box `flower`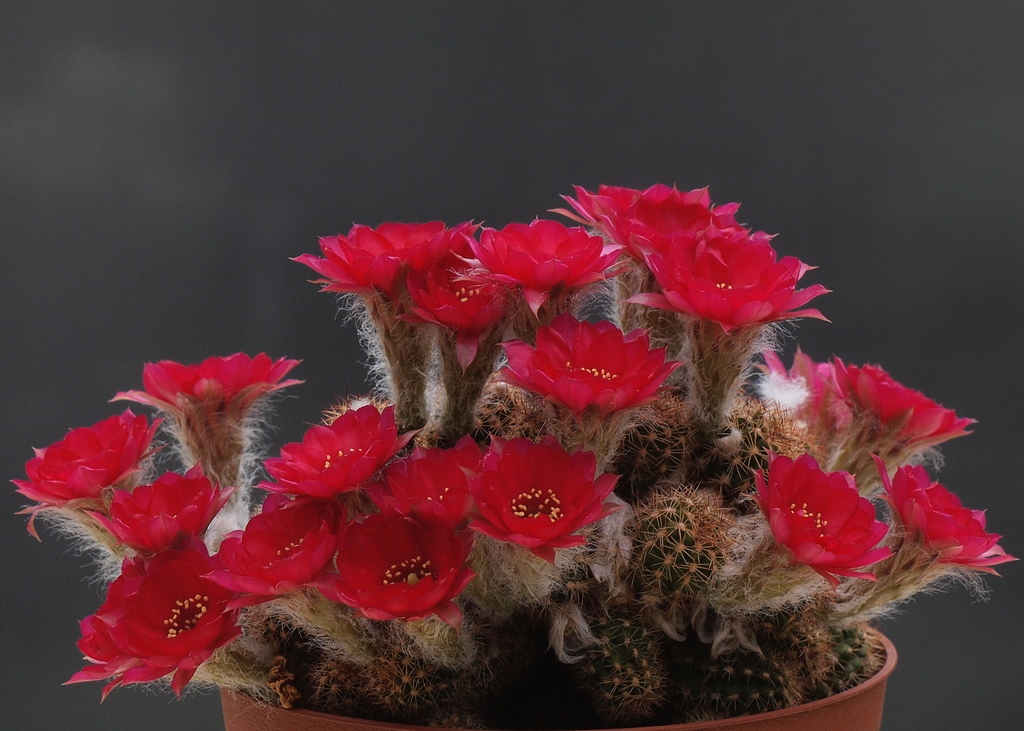
region(499, 314, 678, 419)
